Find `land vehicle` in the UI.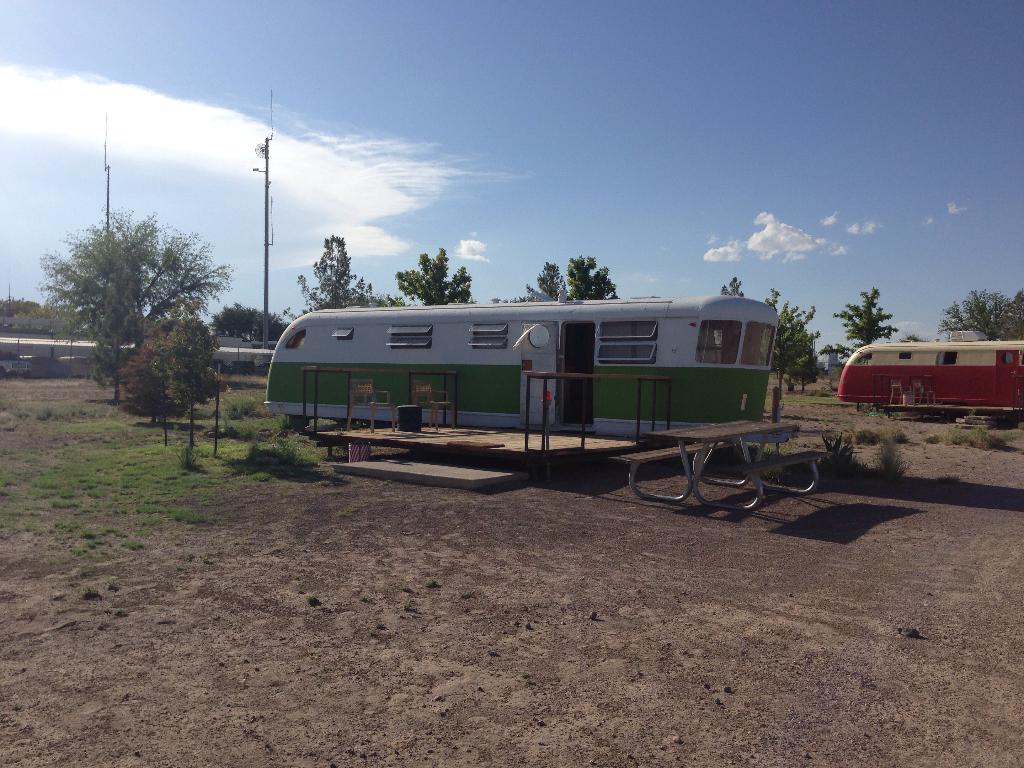
UI element at <region>146, 291, 849, 487</region>.
